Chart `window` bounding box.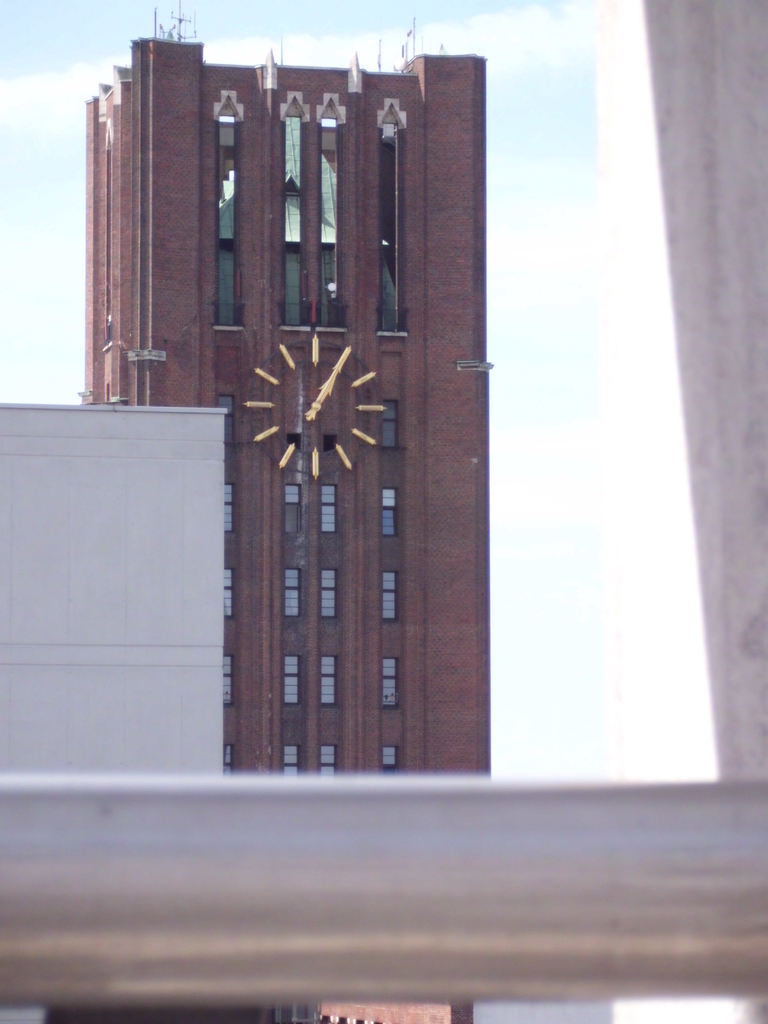
Charted: left=284, top=566, right=303, bottom=620.
